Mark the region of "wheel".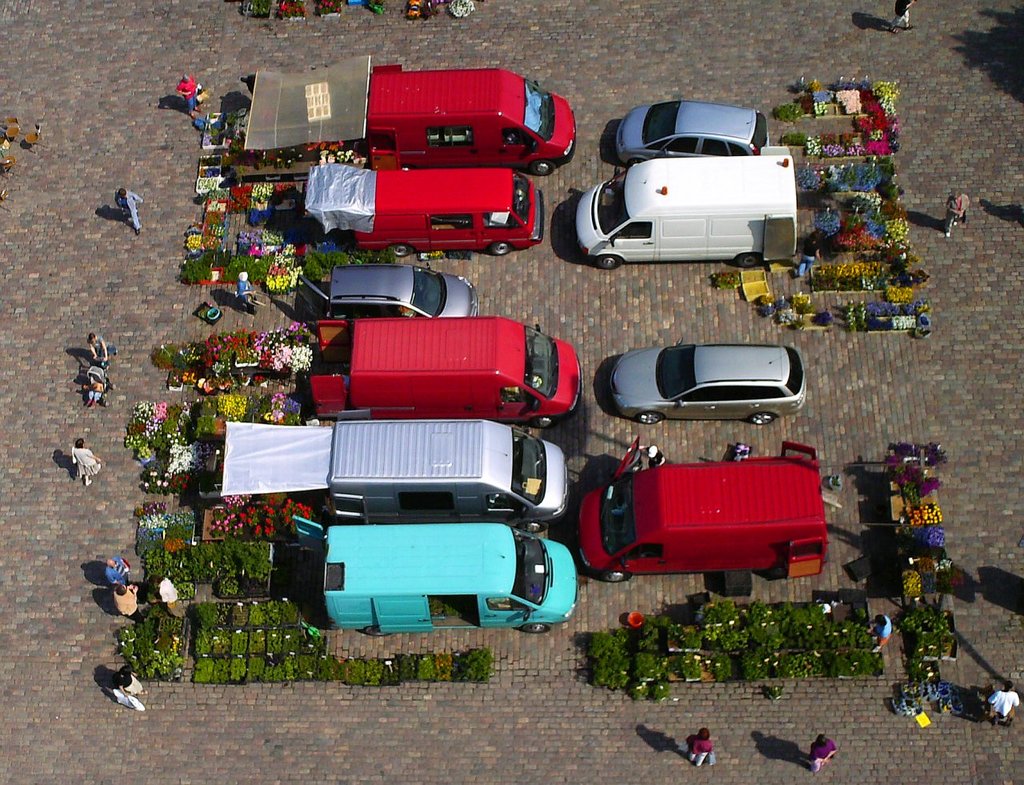
Region: bbox=[738, 253, 762, 269].
